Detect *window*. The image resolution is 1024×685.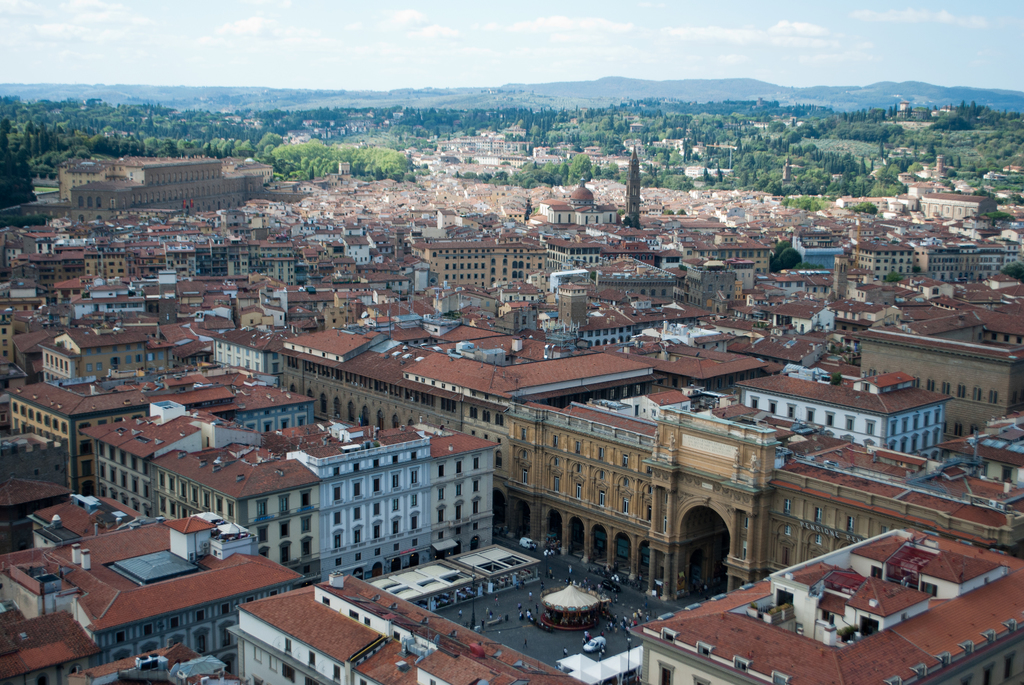
x1=485 y1=411 x2=492 y2=421.
